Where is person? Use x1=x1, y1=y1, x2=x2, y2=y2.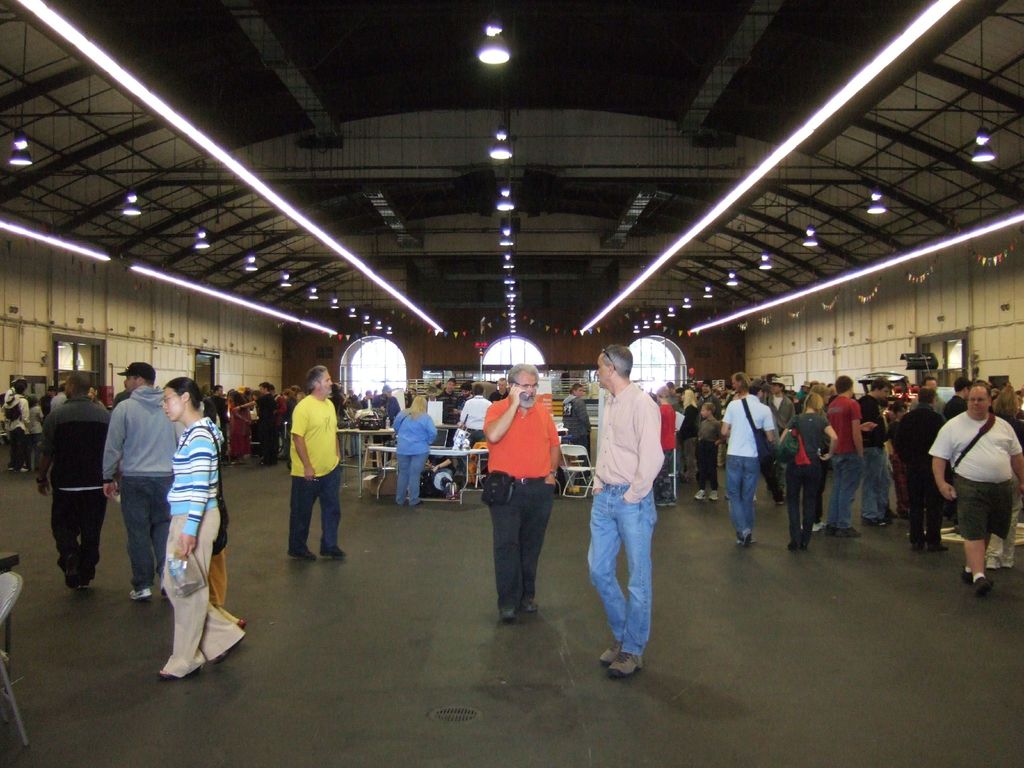
x1=372, y1=388, x2=380, y2=397.
